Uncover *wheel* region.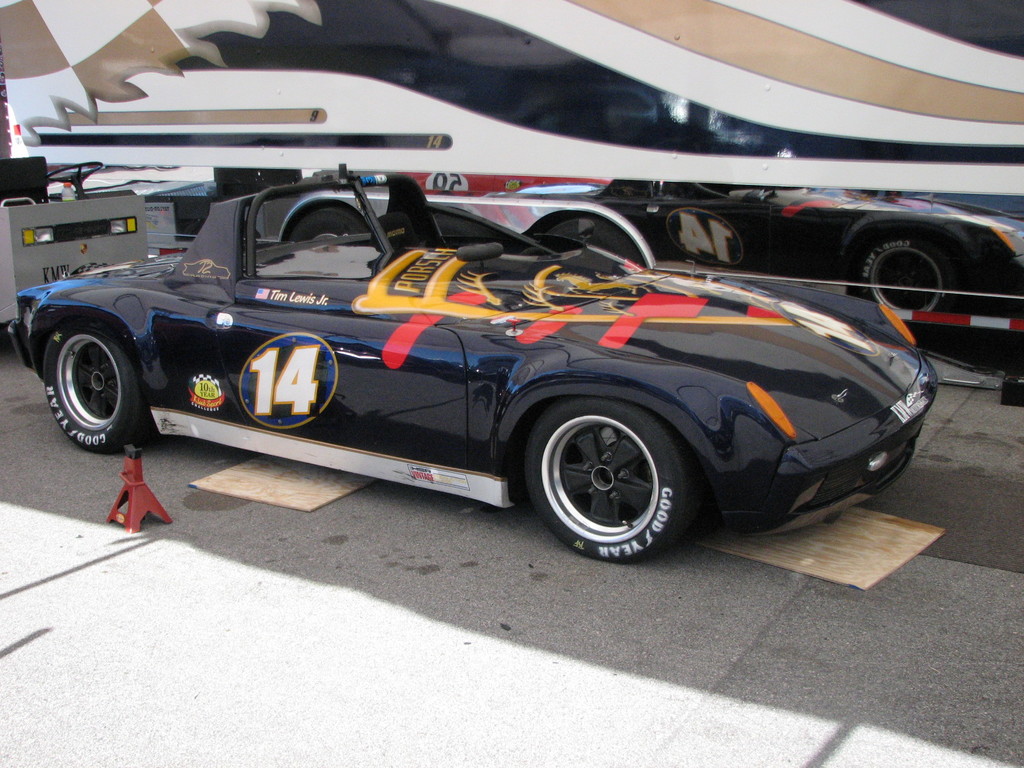
Uncovered: Rect(40, 321, 147, 450).
